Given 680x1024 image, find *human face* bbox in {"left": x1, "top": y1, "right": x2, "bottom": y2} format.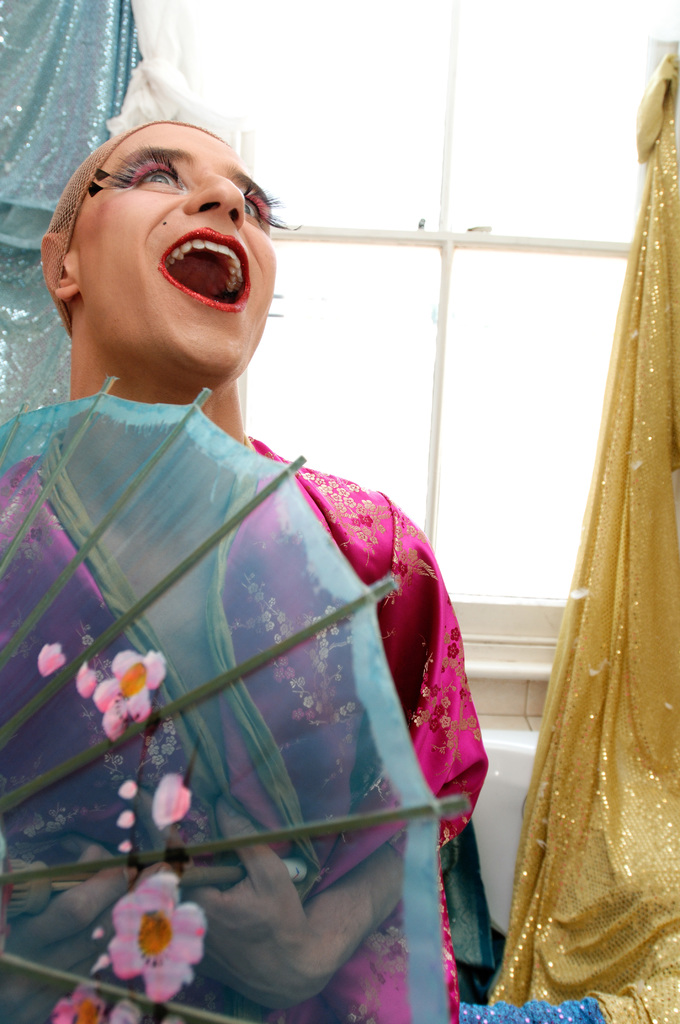
{"left": 79, "top": 122, "right": 275, "bottom": 379}.
